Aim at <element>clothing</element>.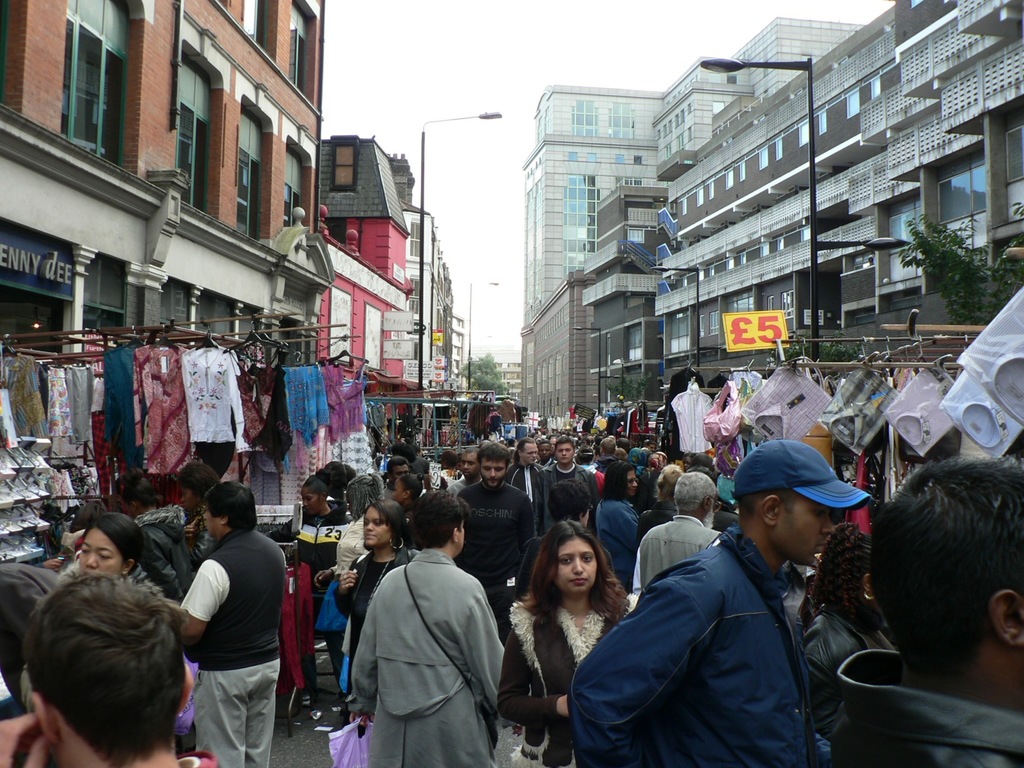
Aimed at [181,532,288,767].
